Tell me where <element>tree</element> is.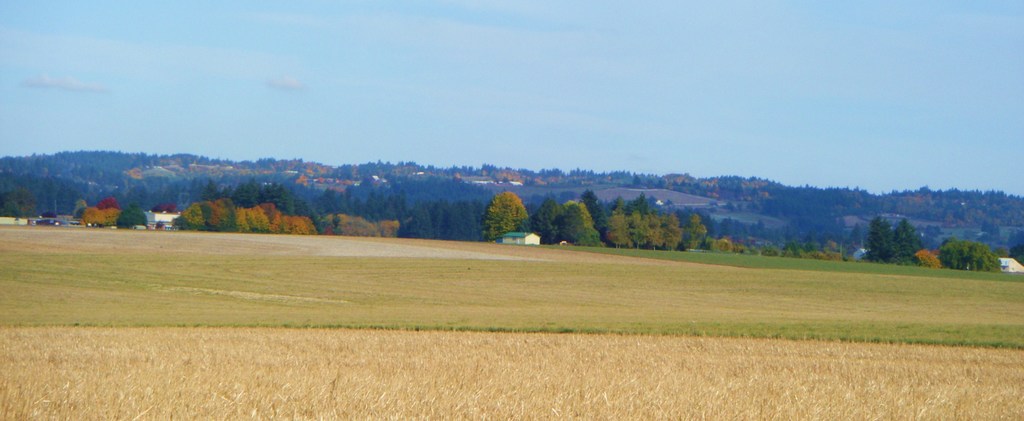
<element>tree</element> is at x1=631 y1=193 x2=650 y2=215.
